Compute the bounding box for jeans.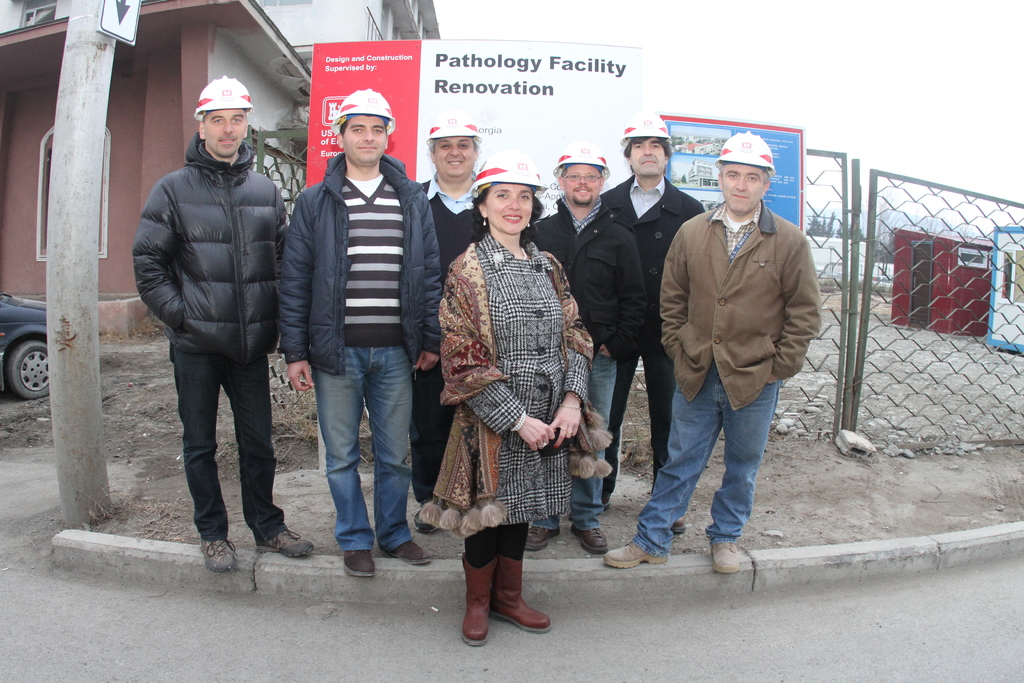
pyautogui.locateOnScreen(607, 343, 682, 472).
